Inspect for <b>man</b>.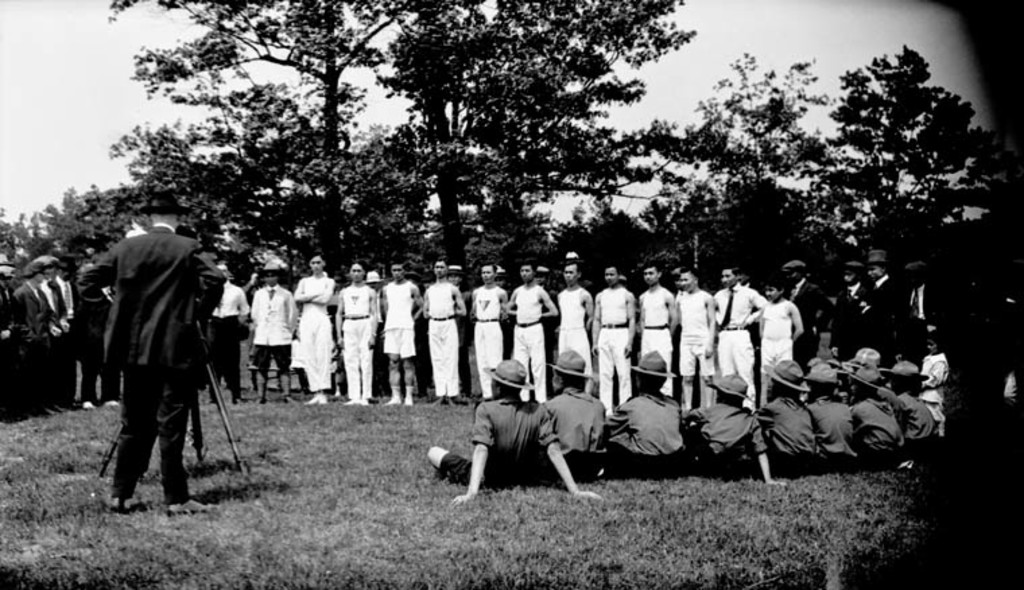
Inspection: <box>470,264,507,395</box>.
